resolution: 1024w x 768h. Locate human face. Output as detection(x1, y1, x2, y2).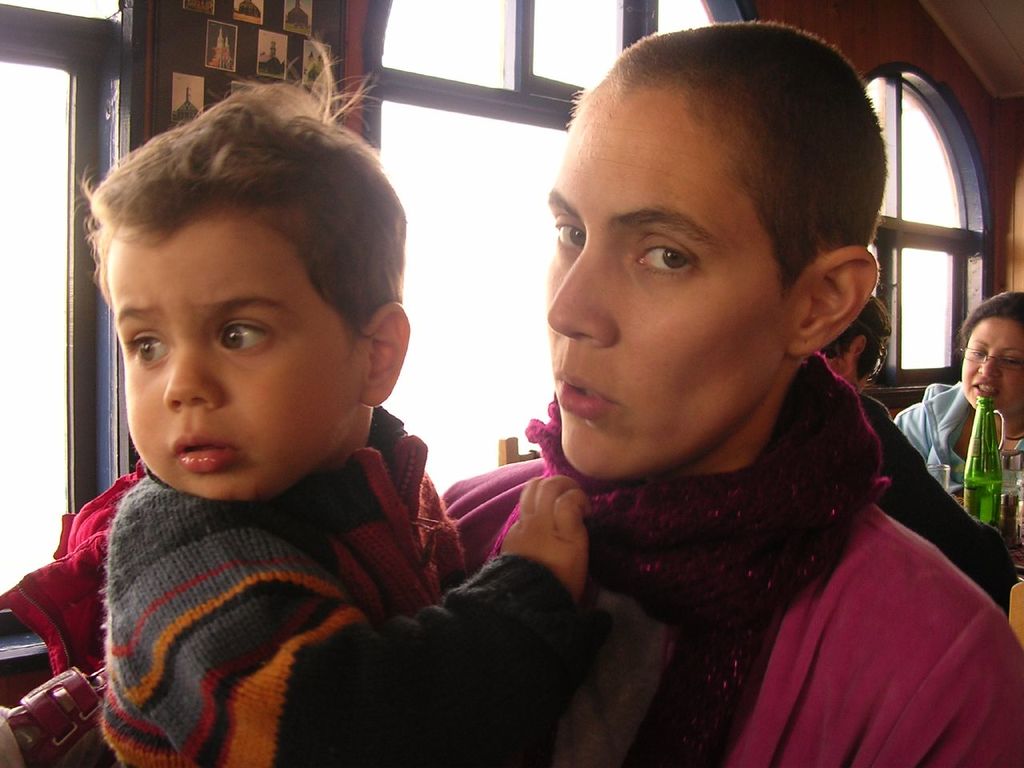
detection(99, 218, 372, 502).
